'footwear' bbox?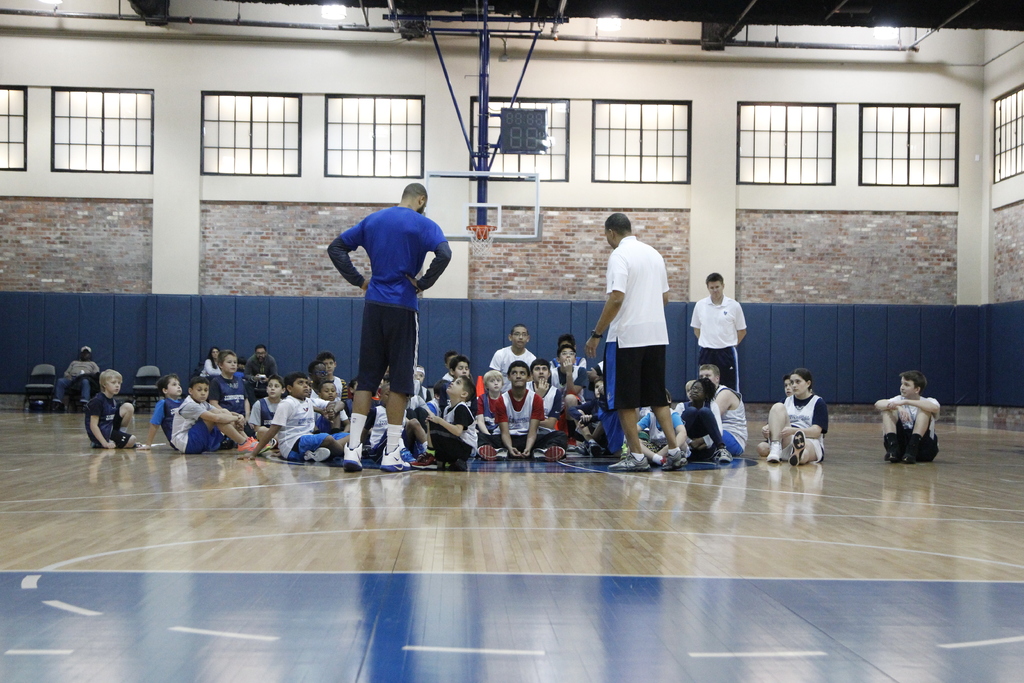
x1=714 y1=448 x2=738 y2=467
